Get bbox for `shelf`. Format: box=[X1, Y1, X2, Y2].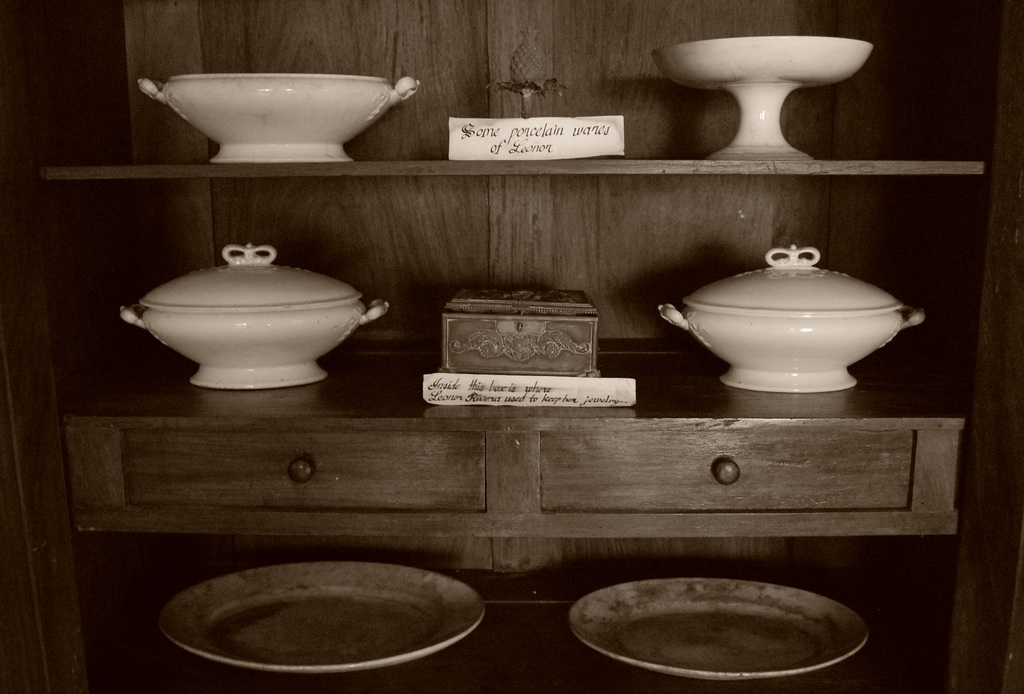
box=[58, 346, 981, 541].
